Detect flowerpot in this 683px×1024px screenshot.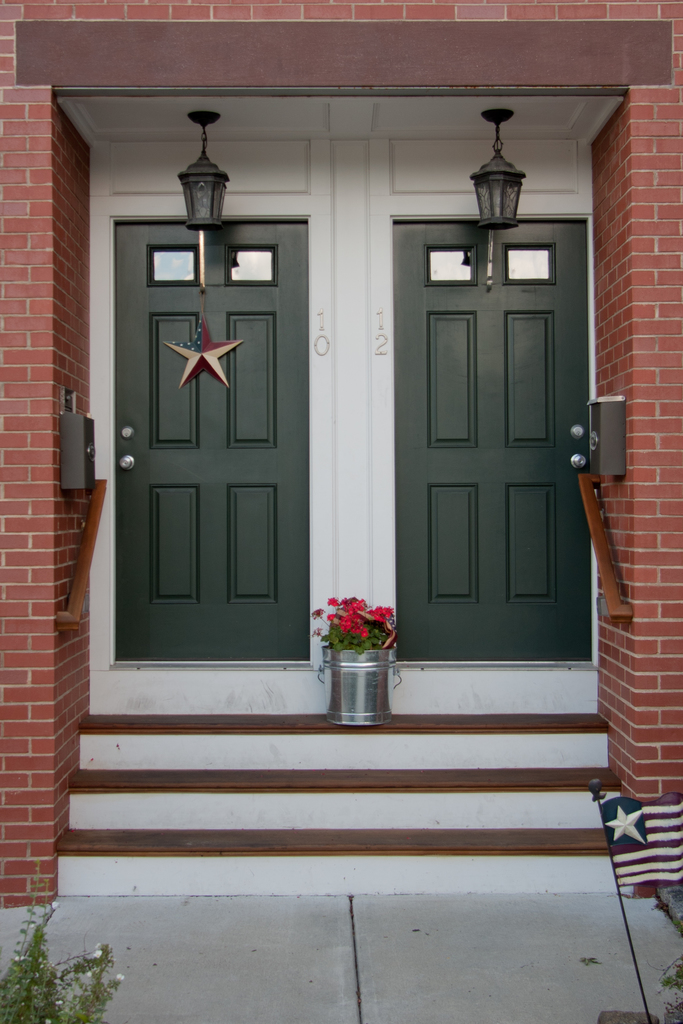
Detection: bbox(320, 644, 400, 733).
